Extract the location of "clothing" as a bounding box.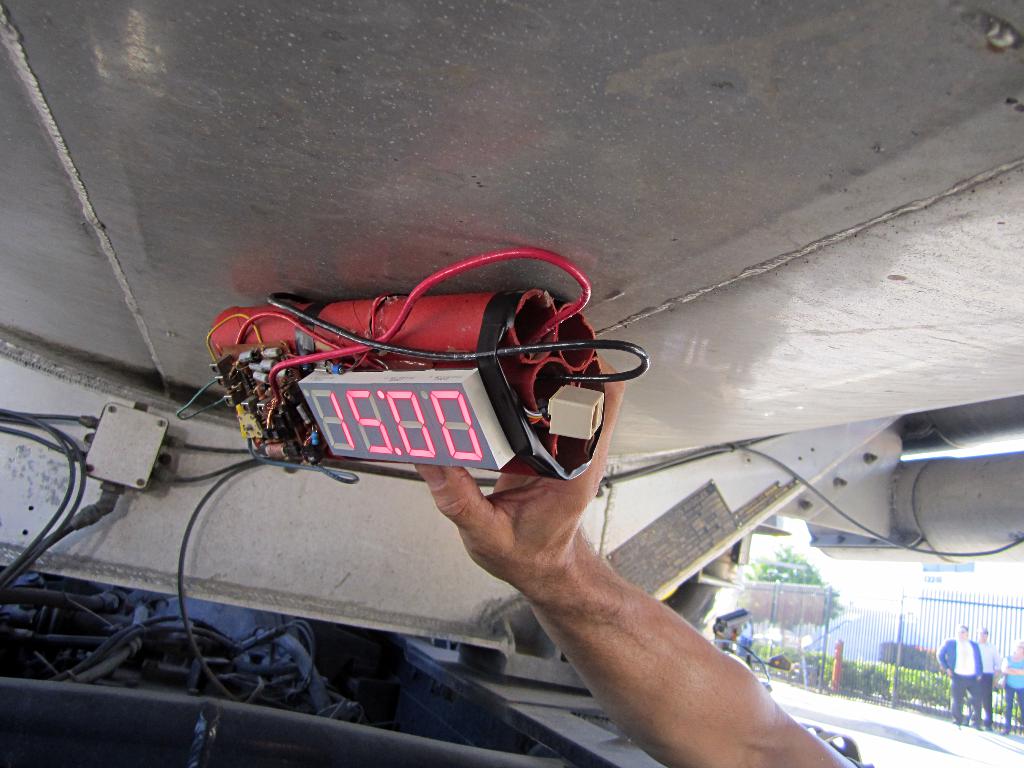
BBox(999, 644, 1023, 727).
